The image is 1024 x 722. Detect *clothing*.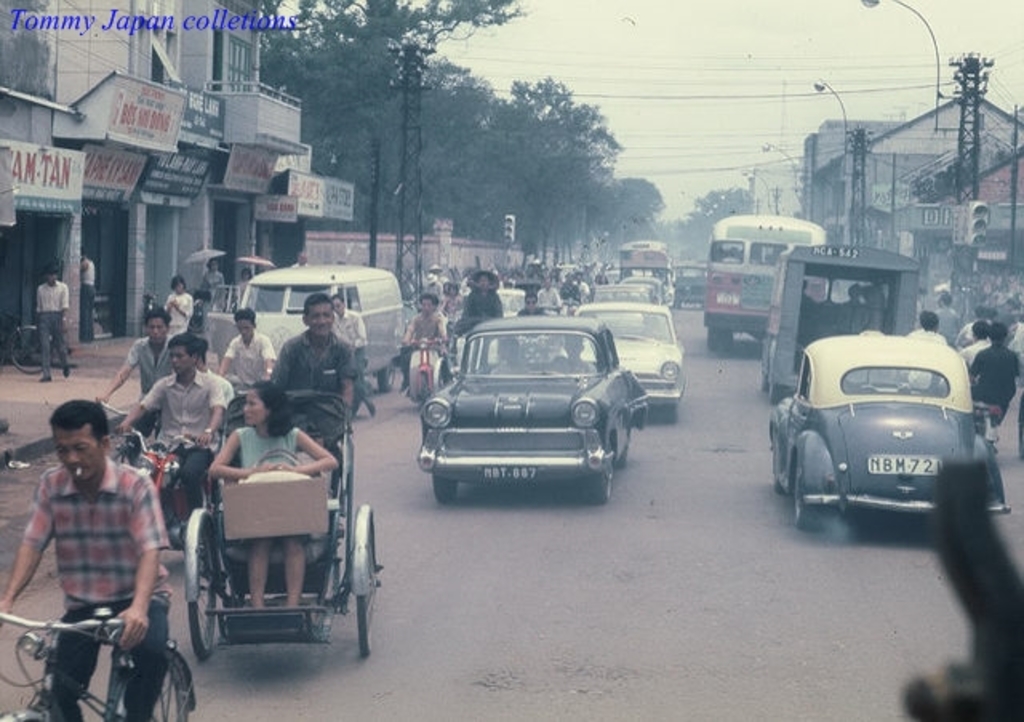
Detection: 960 331 984 368.
